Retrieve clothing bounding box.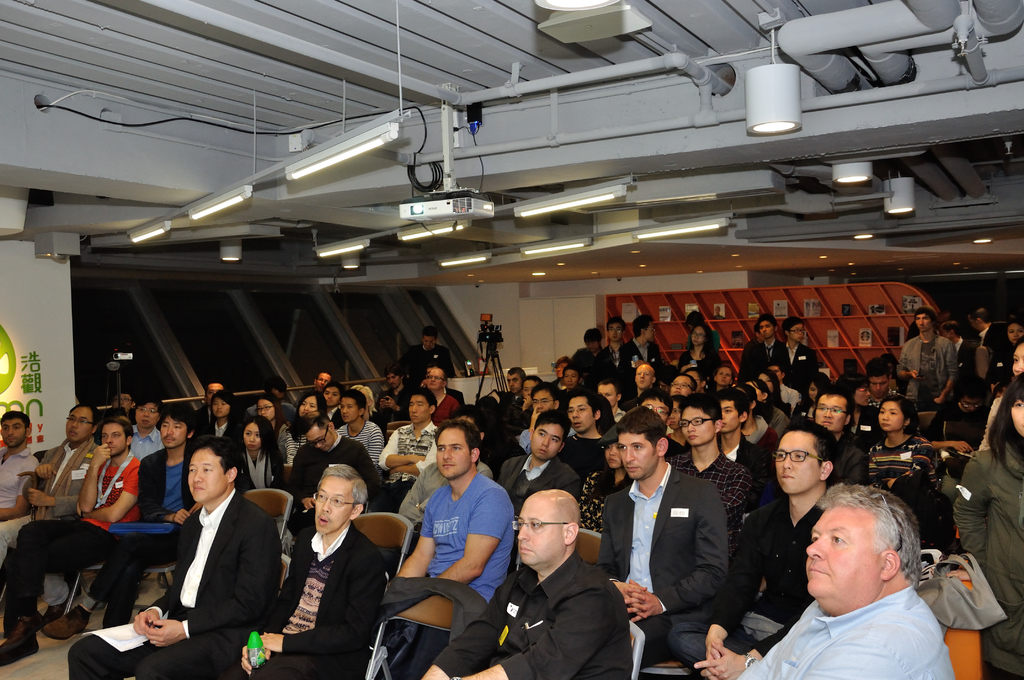
Bounding box: locate(504, 455, 591, 514).
